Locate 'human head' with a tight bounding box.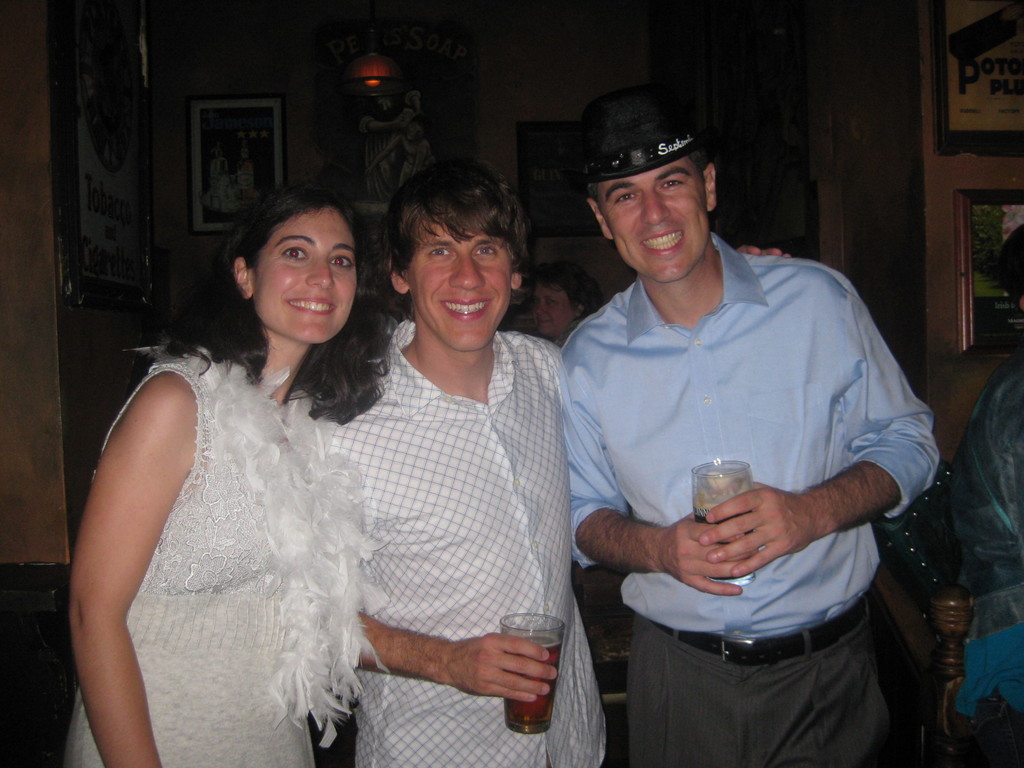
bbox=(531, 262, 605, 339).
